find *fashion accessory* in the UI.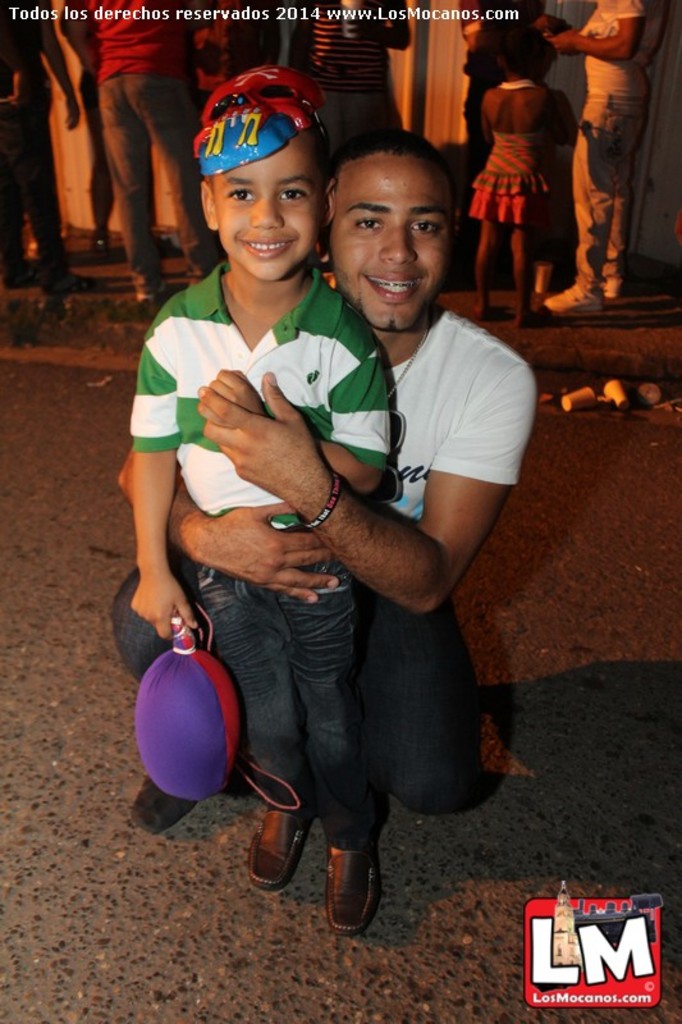
UI element at 388, 307, 434, 401.
